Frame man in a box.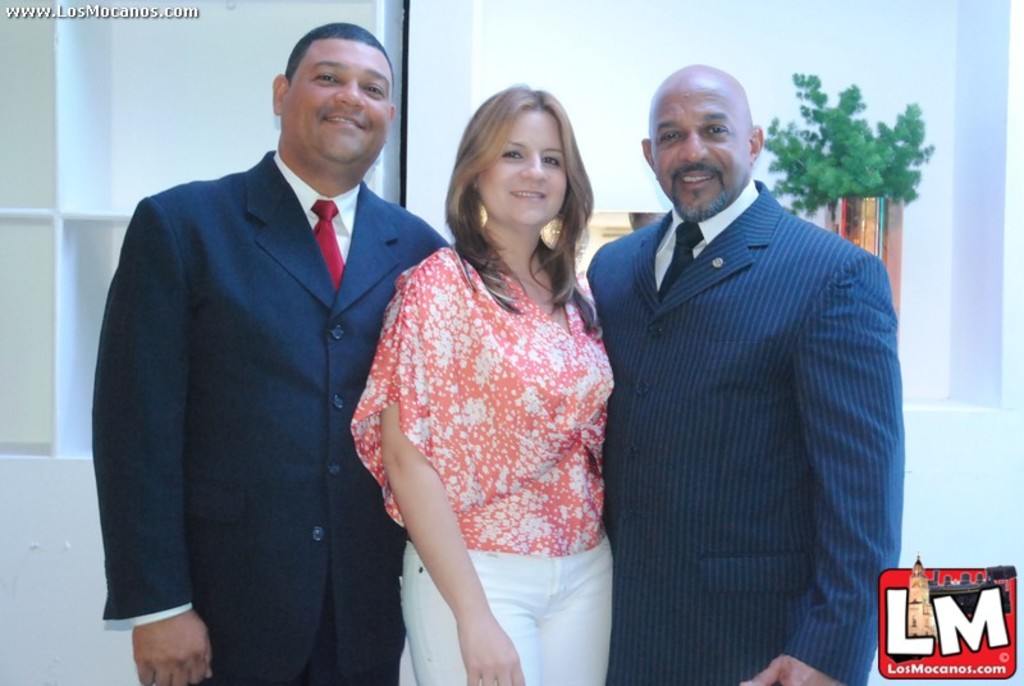
bbox(580, 63, 906, 685).
